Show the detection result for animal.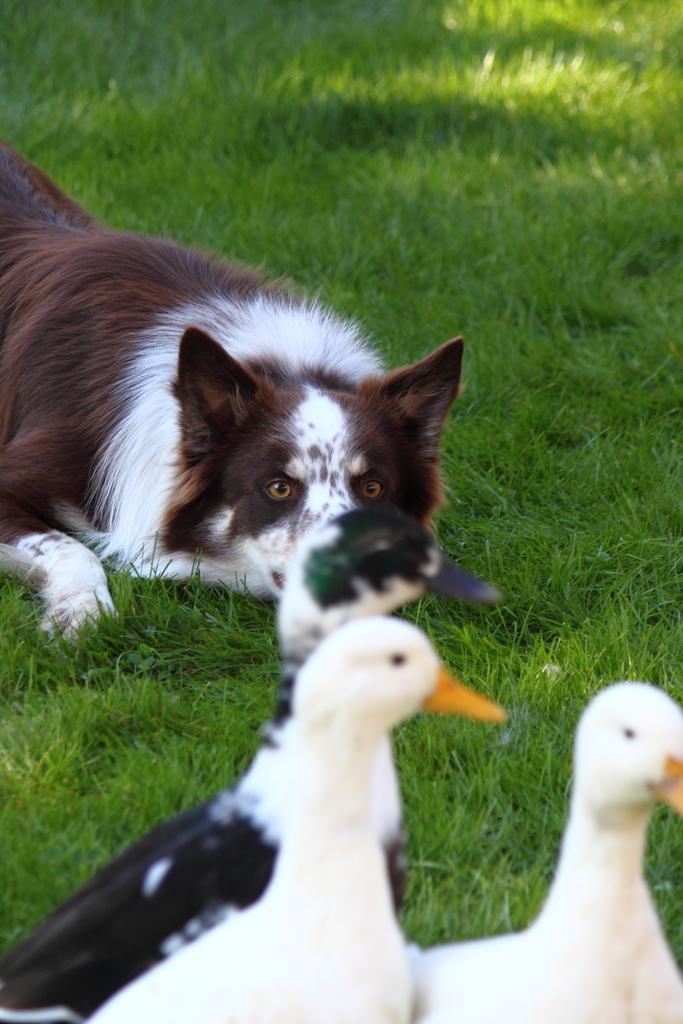
2,129,504,648.
